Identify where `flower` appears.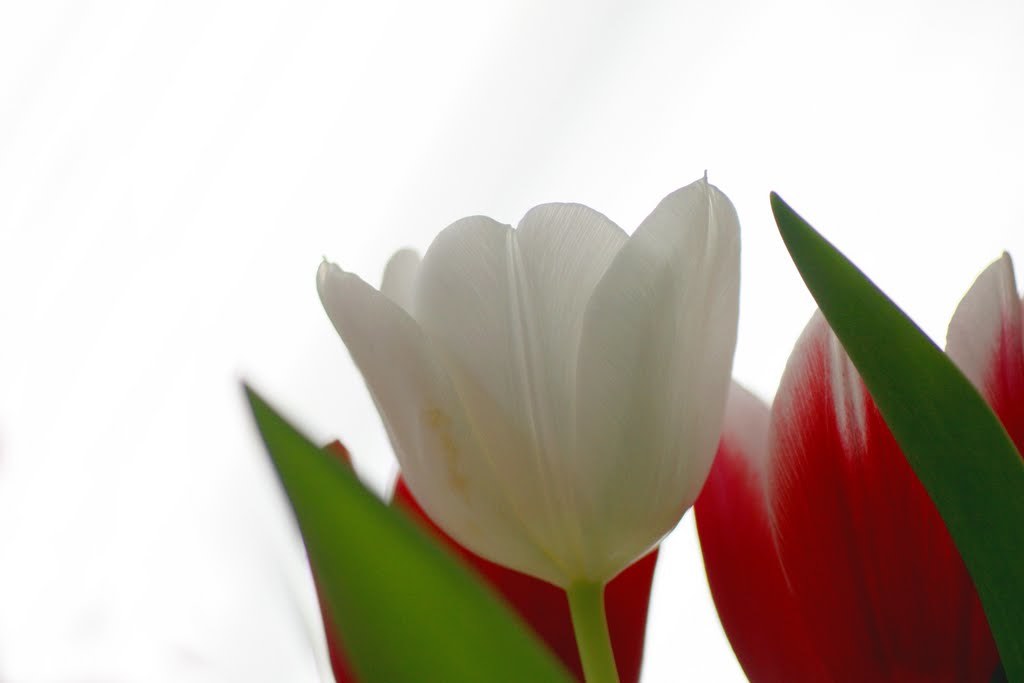
Appears at {"x1": 692, "y1": 249, "x2": 1023, "y2": 682}.
